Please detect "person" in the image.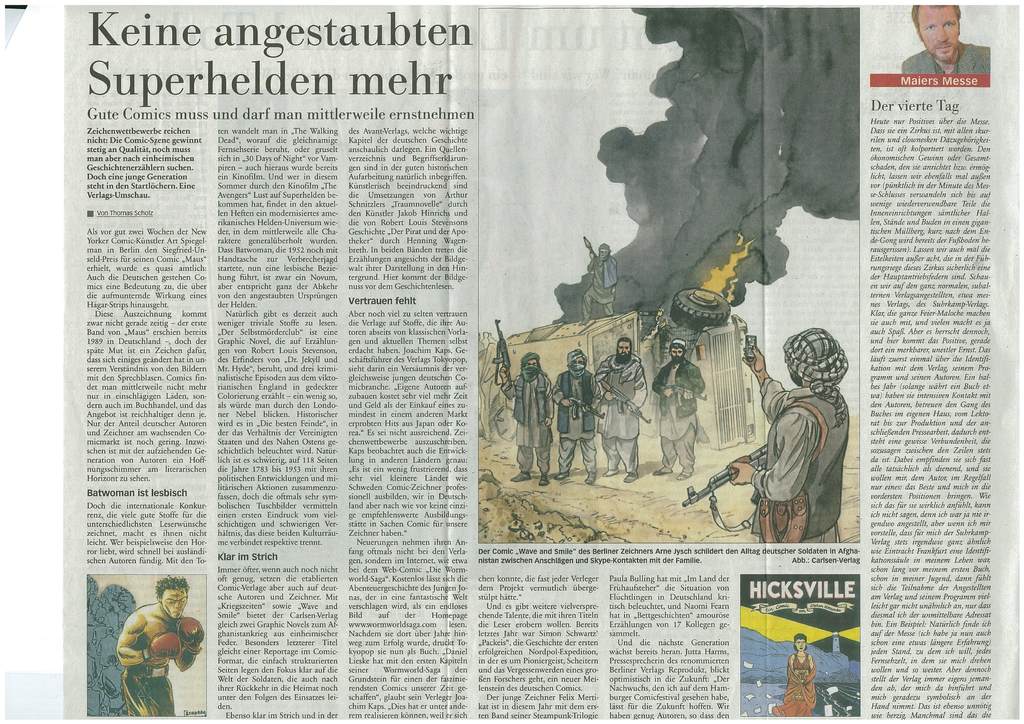
<bbox>653, 341, 706, 481</bbox>.
